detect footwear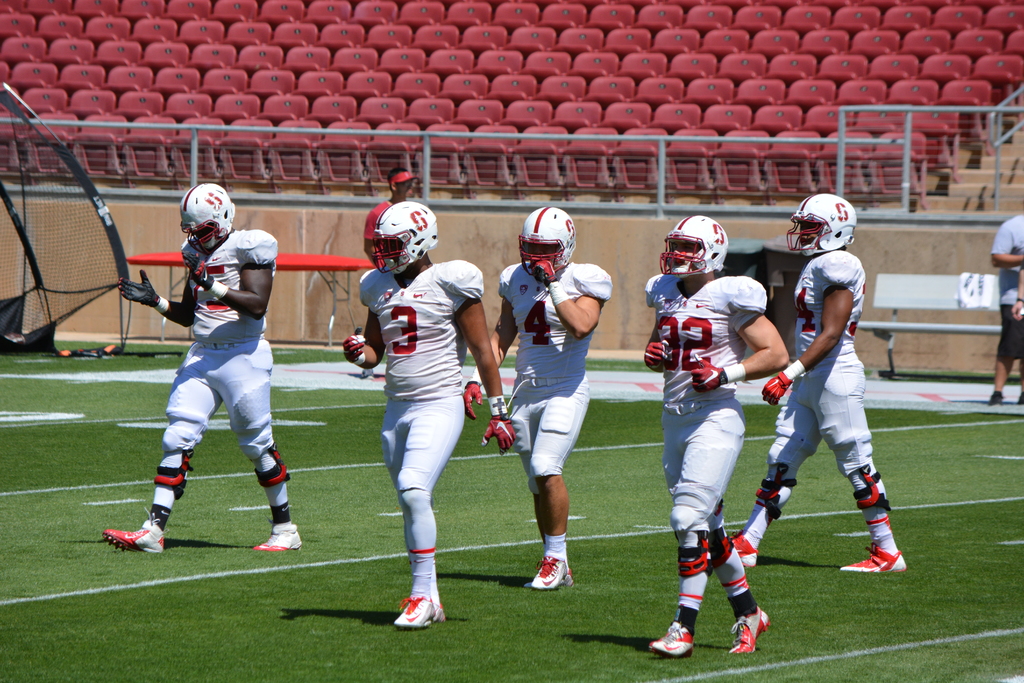
<box>397,593,446,629</box>
